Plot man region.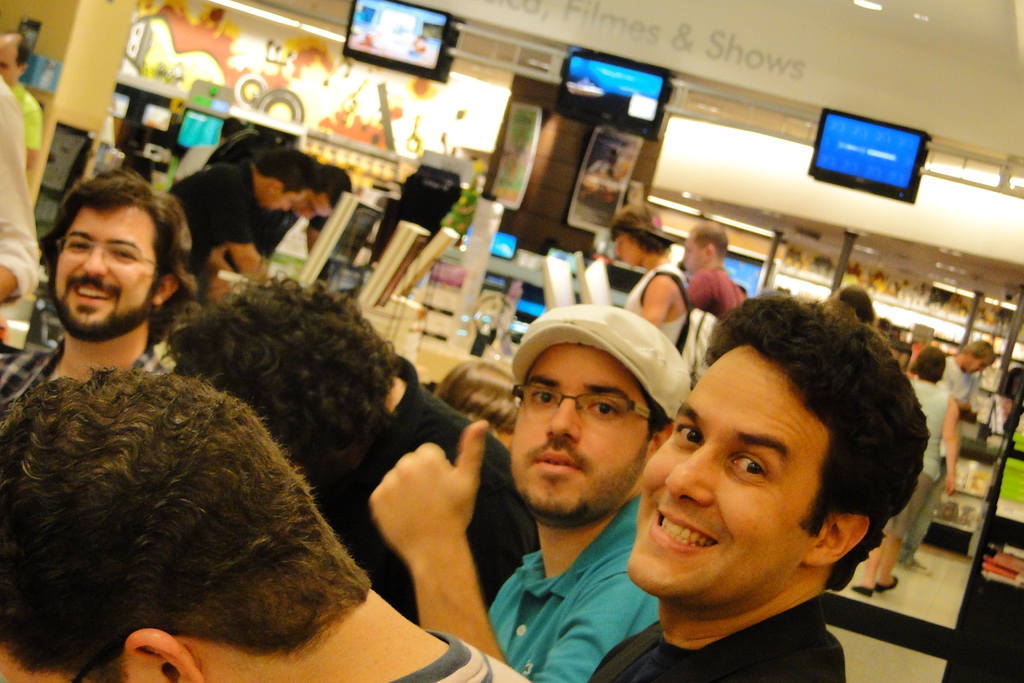
Plotted at Rect(227, 165, 349, 287).
